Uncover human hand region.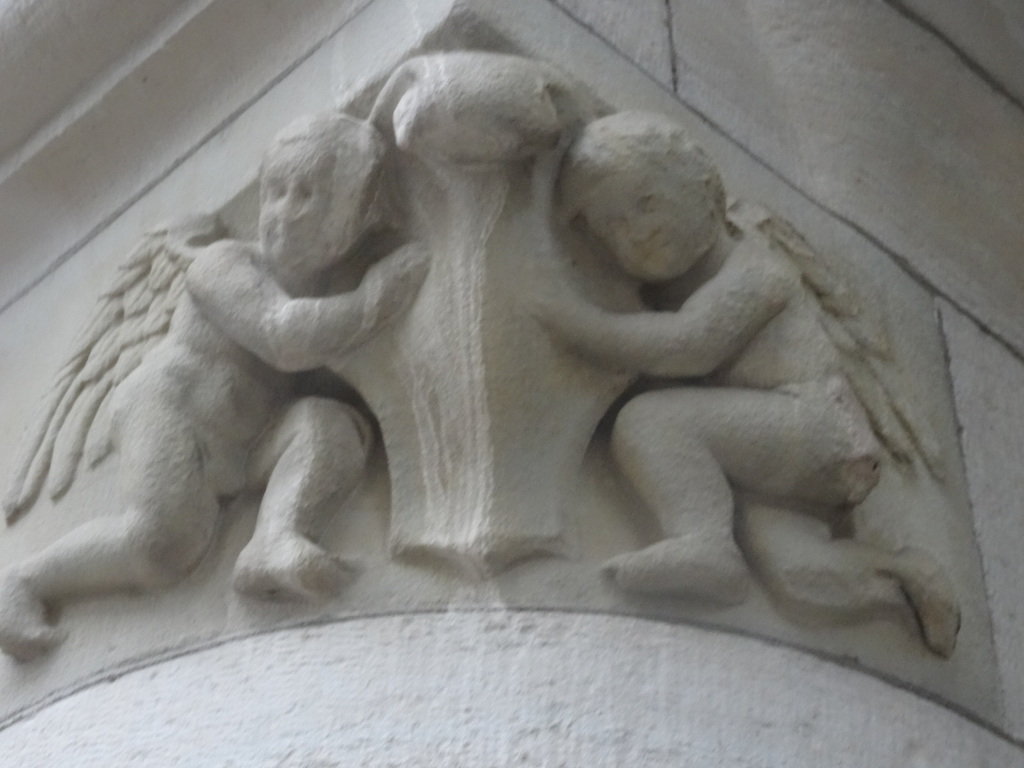
Uncovered: rect(358, 237, 437, 331).
